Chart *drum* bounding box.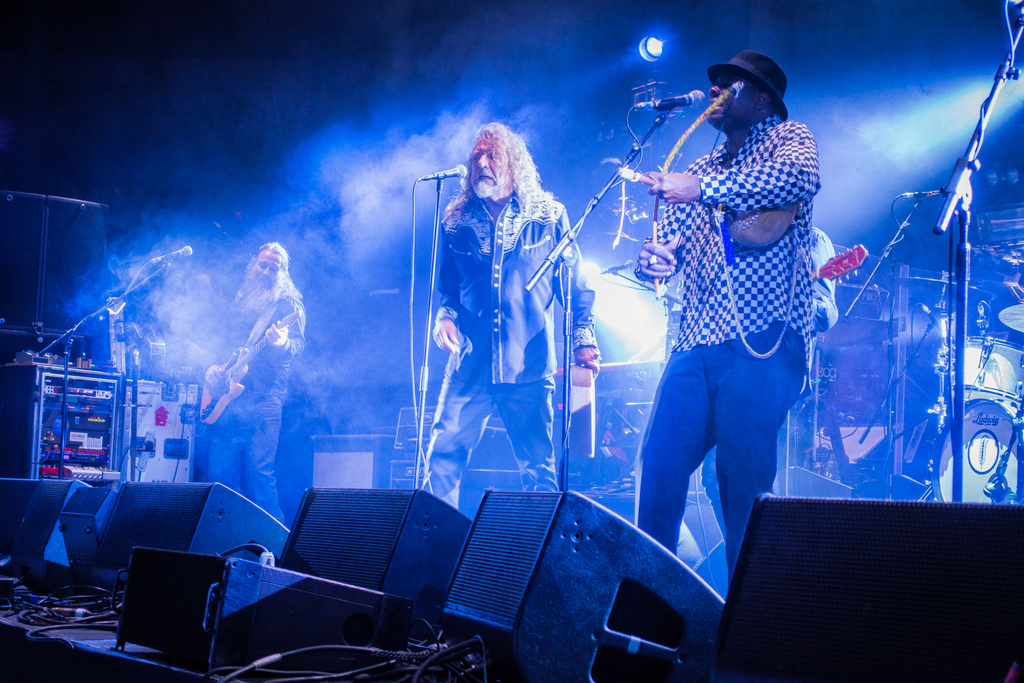
Charted: (left=929, top=399, right=1023, bottom=504).
